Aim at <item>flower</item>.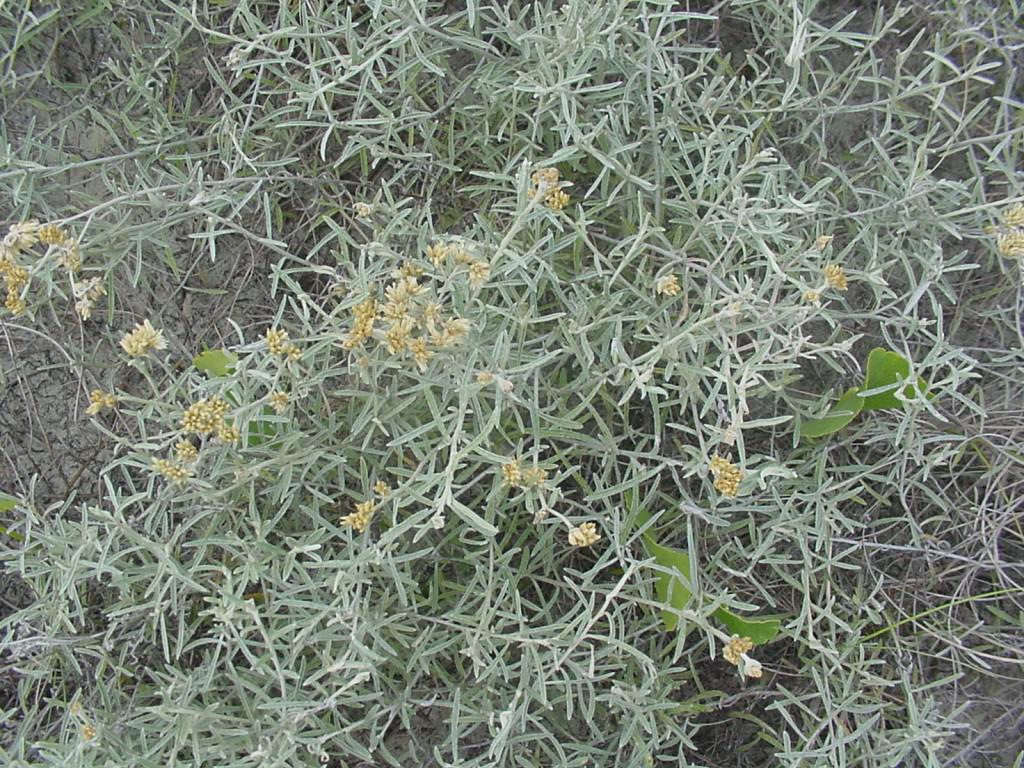
Aimed at x1=85, y1=388, x2=124, y2=420.
